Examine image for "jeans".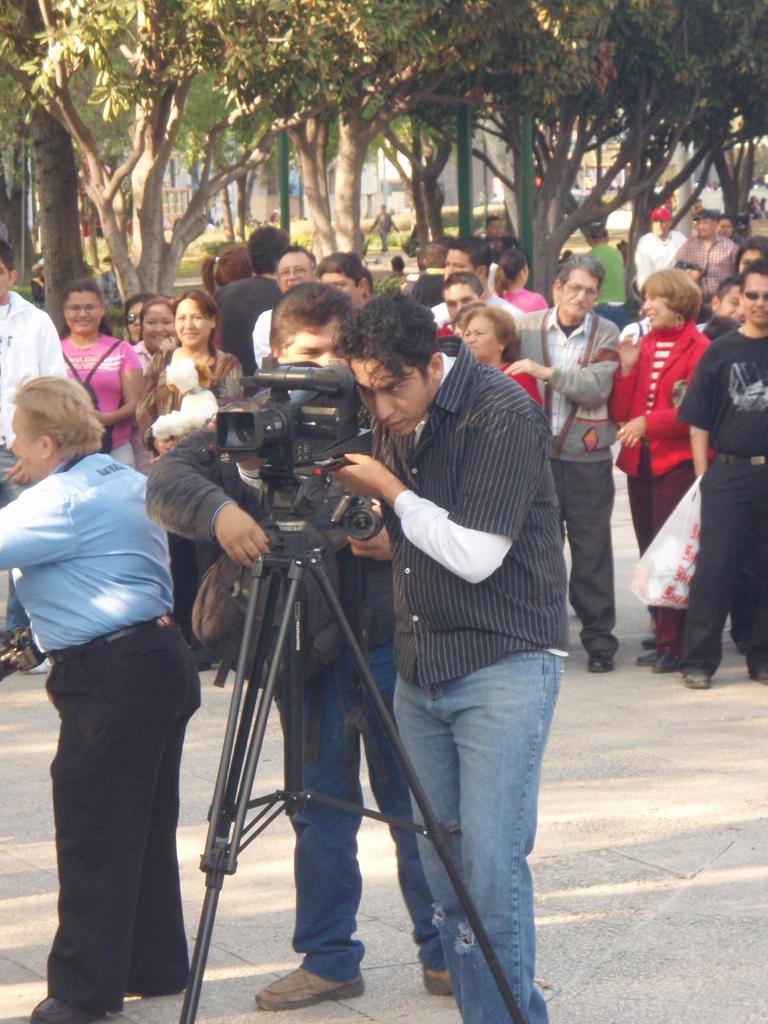
Examination result: 553:467:614:641.
